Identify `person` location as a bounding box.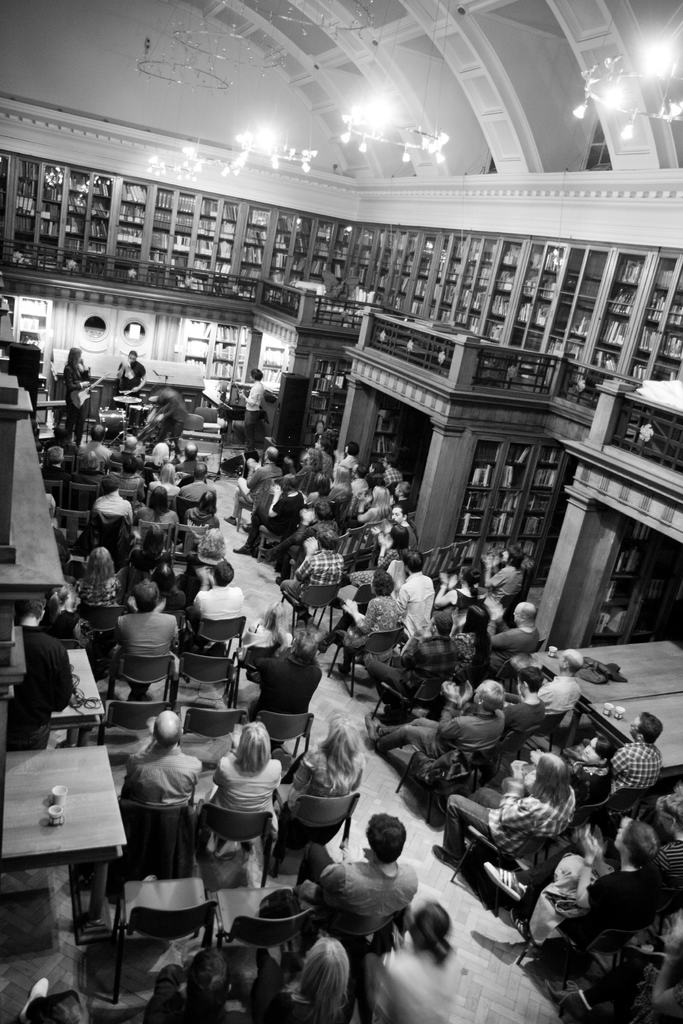
<box>235,598,294,662</box>.
